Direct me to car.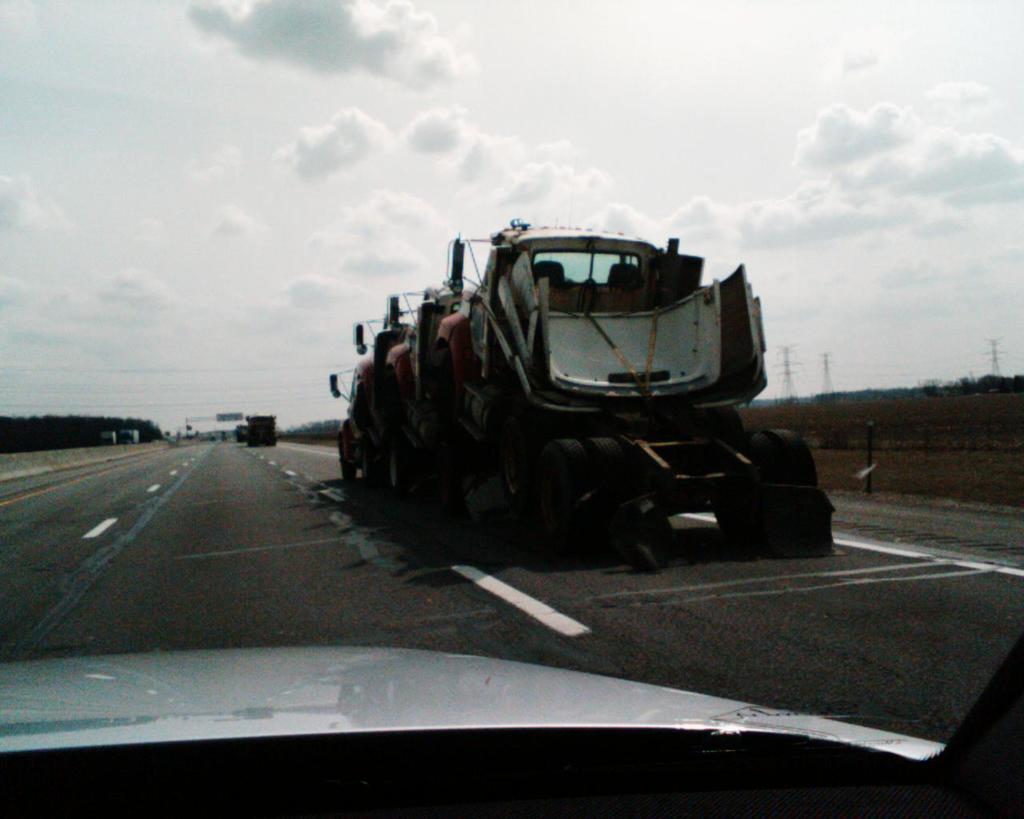
Direction: {"x1": 0, "y1": 656, "x2": 1023, "y2": 817}.
